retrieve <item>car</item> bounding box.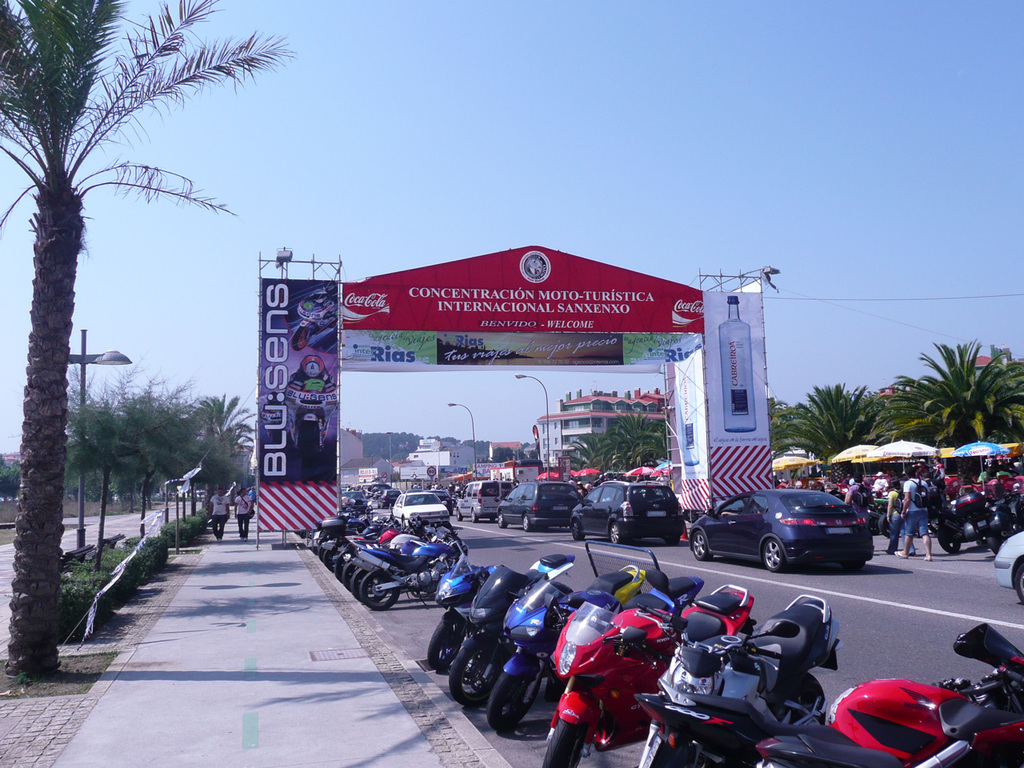
Bounding box: box=[980, 522, 1023, 614].
